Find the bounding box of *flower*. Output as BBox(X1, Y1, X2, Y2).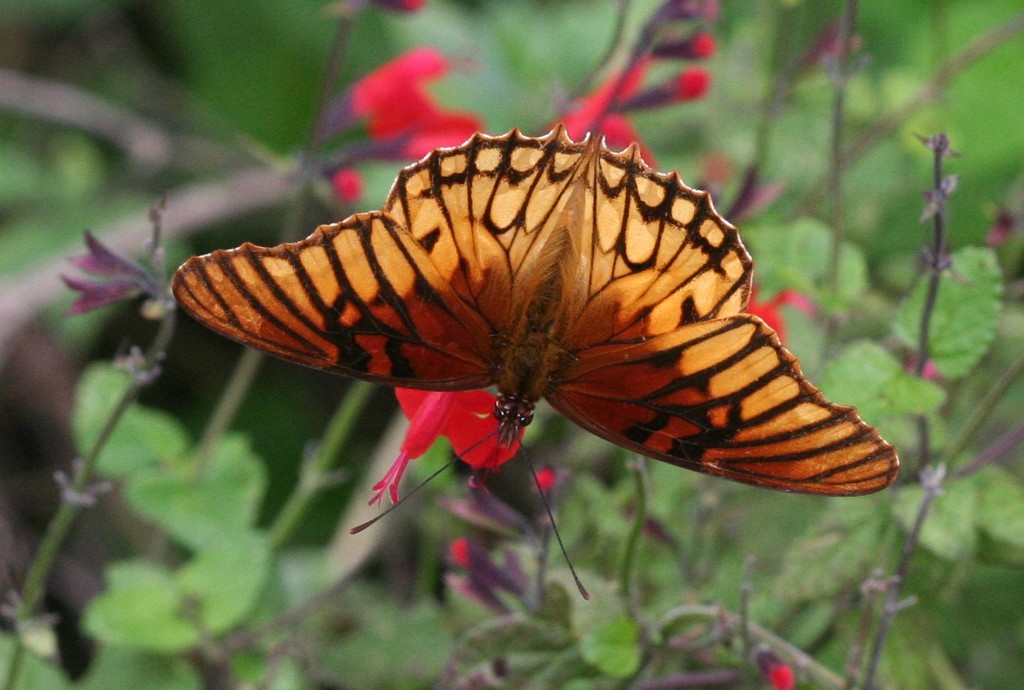
BBox(527, 62, 677, 178).
